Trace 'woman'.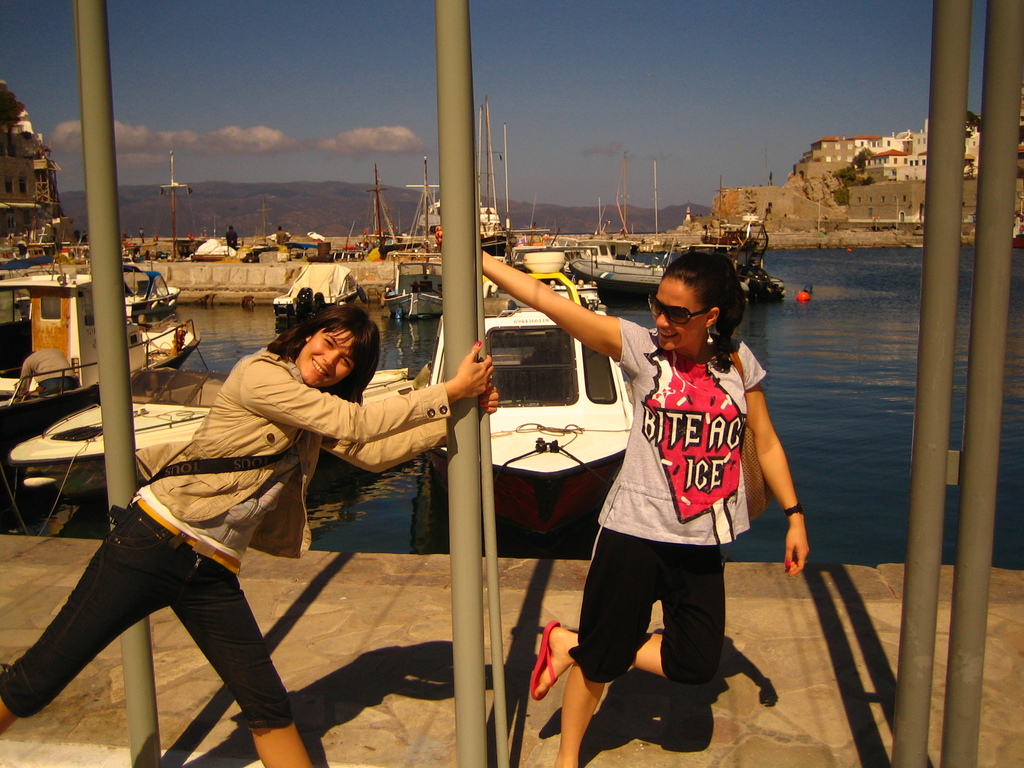
Traced to (478, 237, 805, 767).
